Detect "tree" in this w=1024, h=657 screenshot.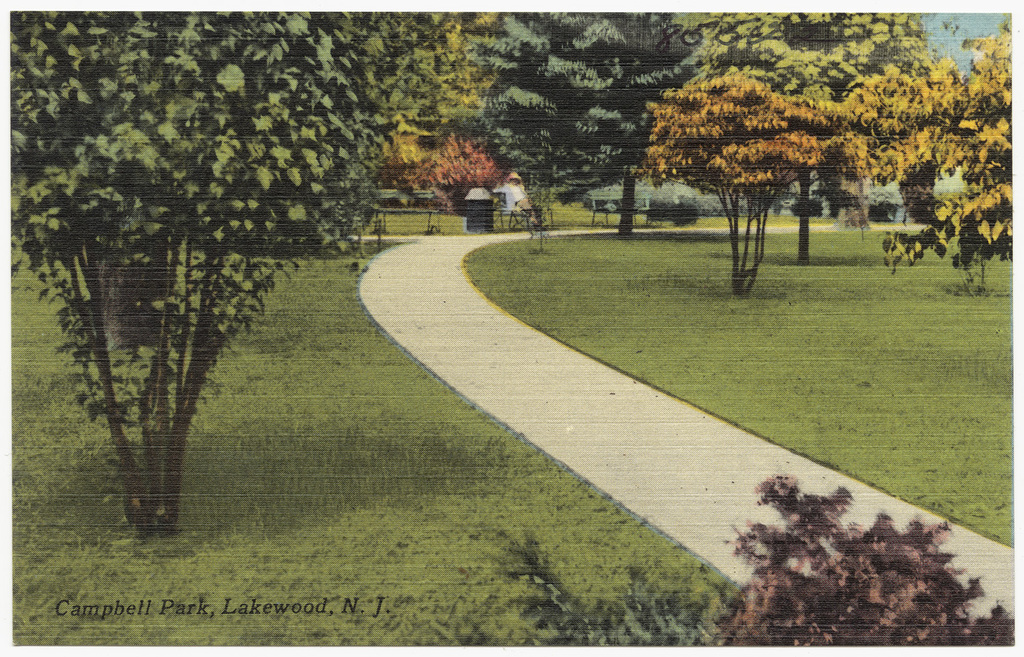
Detection: (841, 18, 1023, 276).
